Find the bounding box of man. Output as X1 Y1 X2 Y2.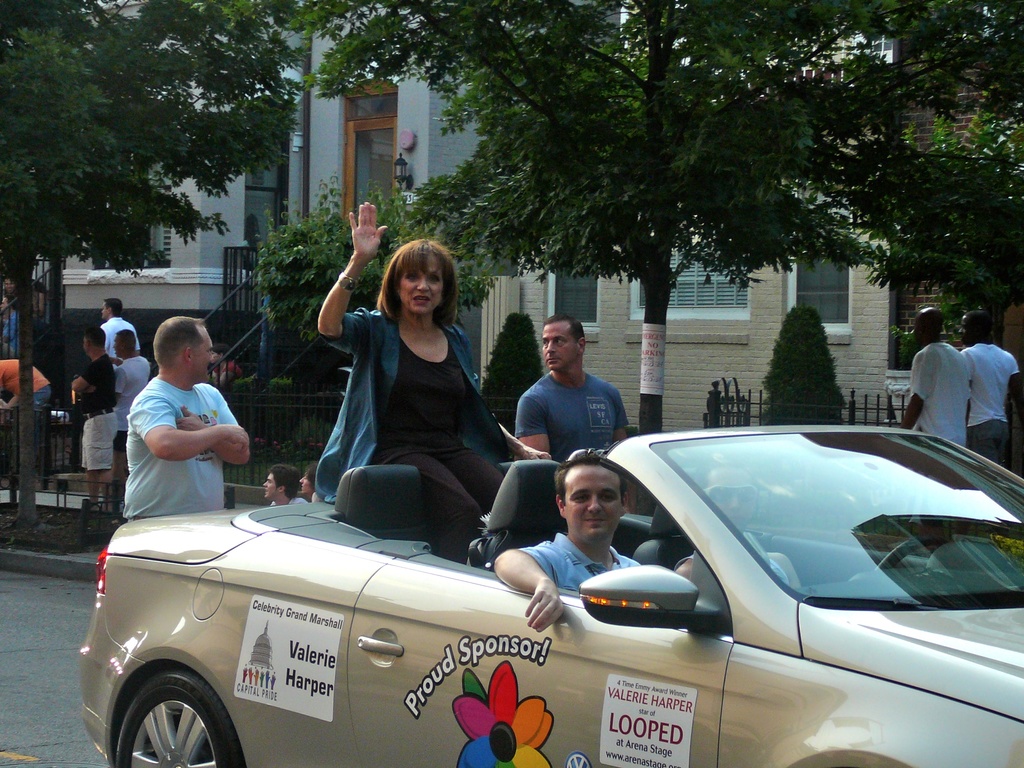
492 447 641 627.
